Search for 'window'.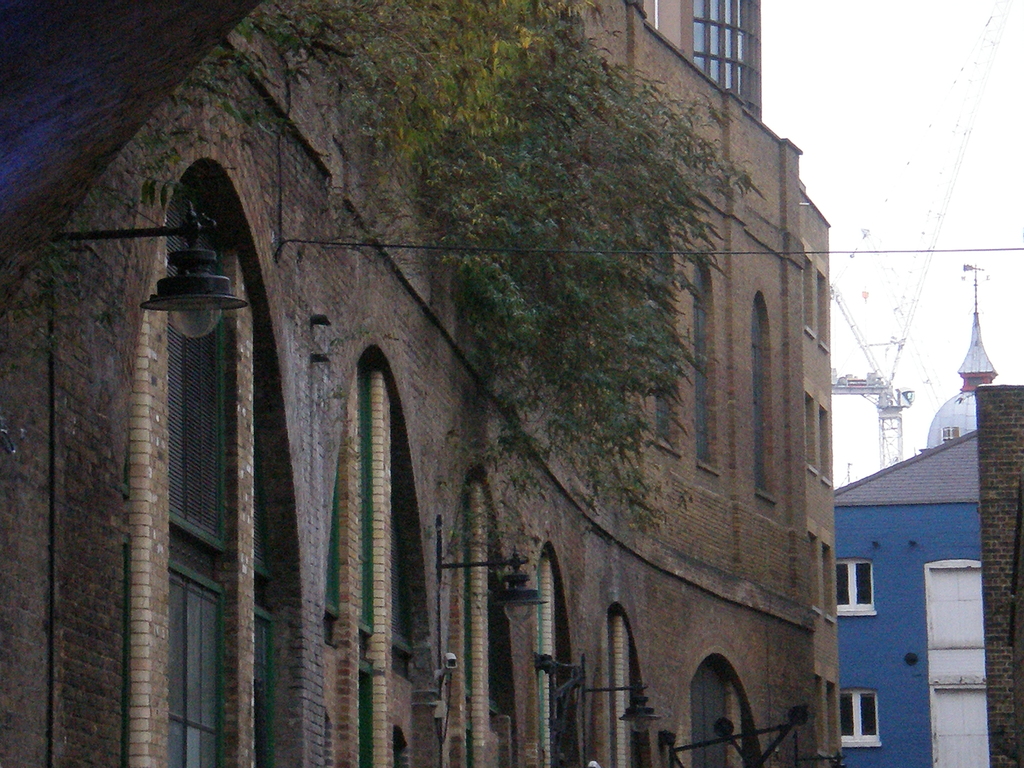
Found at (834,691,888,748).
